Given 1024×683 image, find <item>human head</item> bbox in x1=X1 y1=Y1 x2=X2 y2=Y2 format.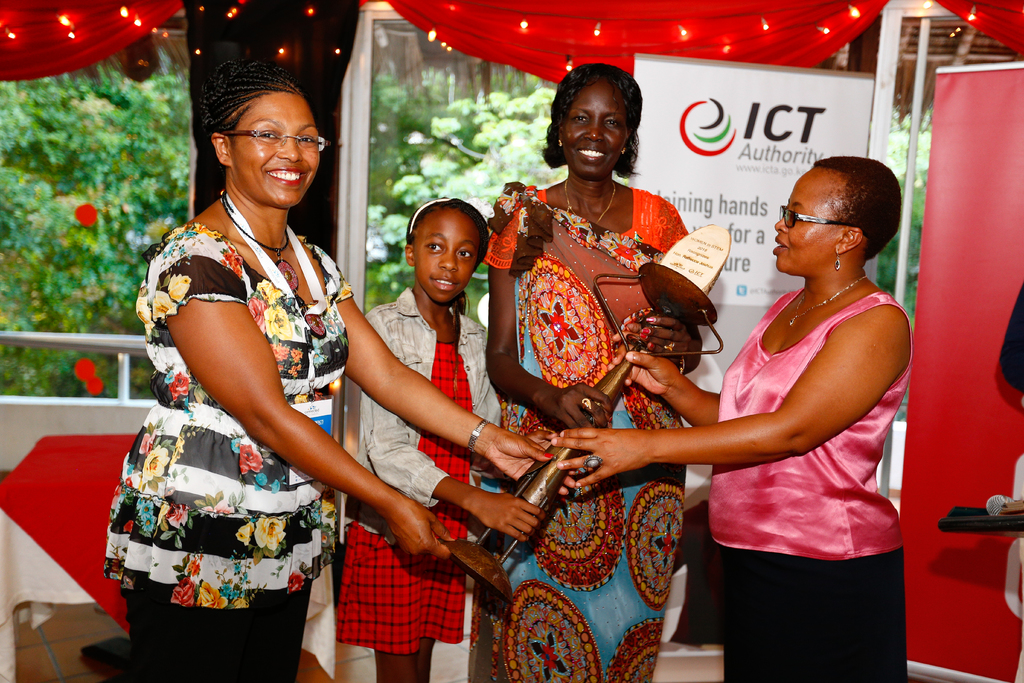
x1=771 y1=154 x2=904 y2=288.
